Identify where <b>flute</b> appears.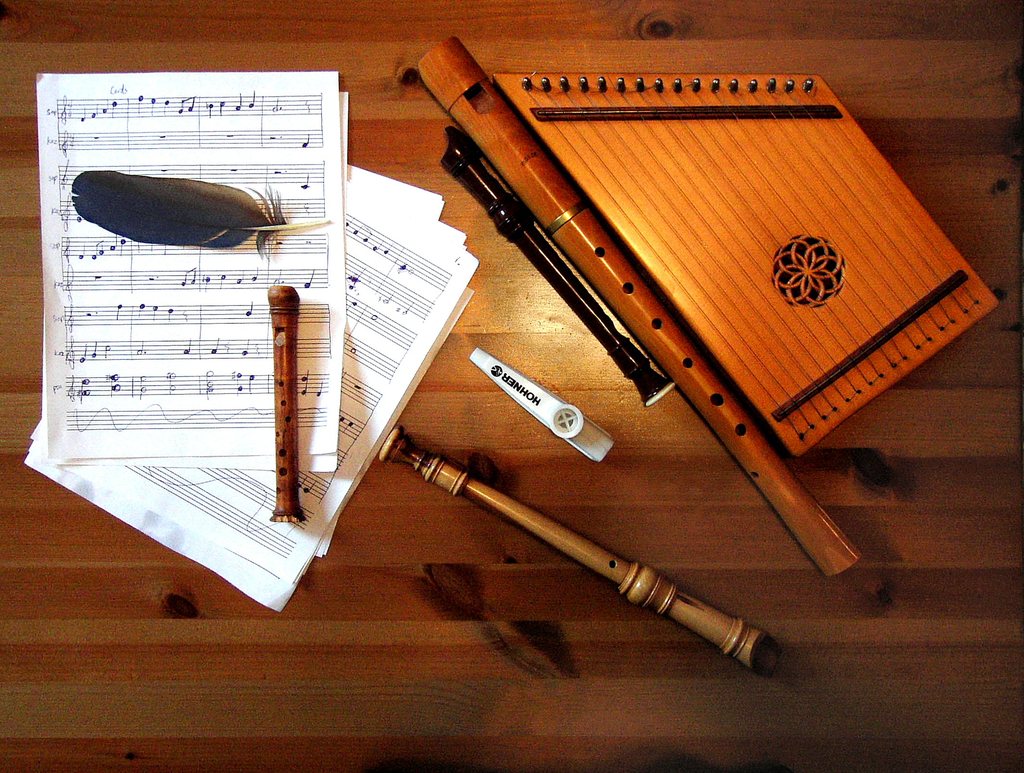
Appears at left=266, top=285, right=305, bottom=524.
